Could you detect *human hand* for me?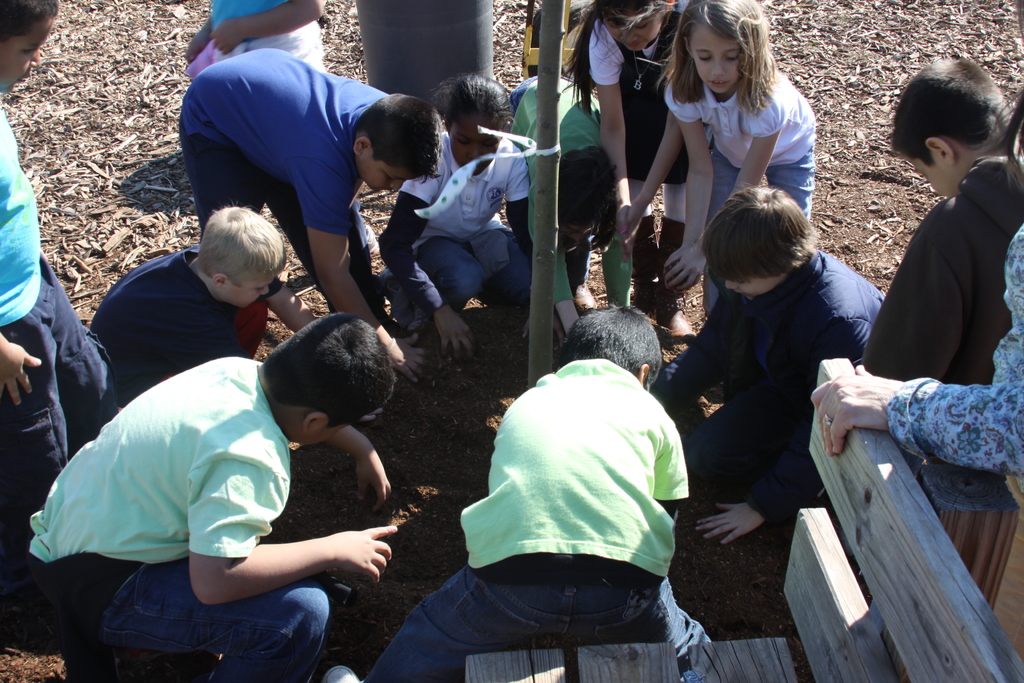
Detection result: (x1=352, y1=450, x2=392, y2=509).
